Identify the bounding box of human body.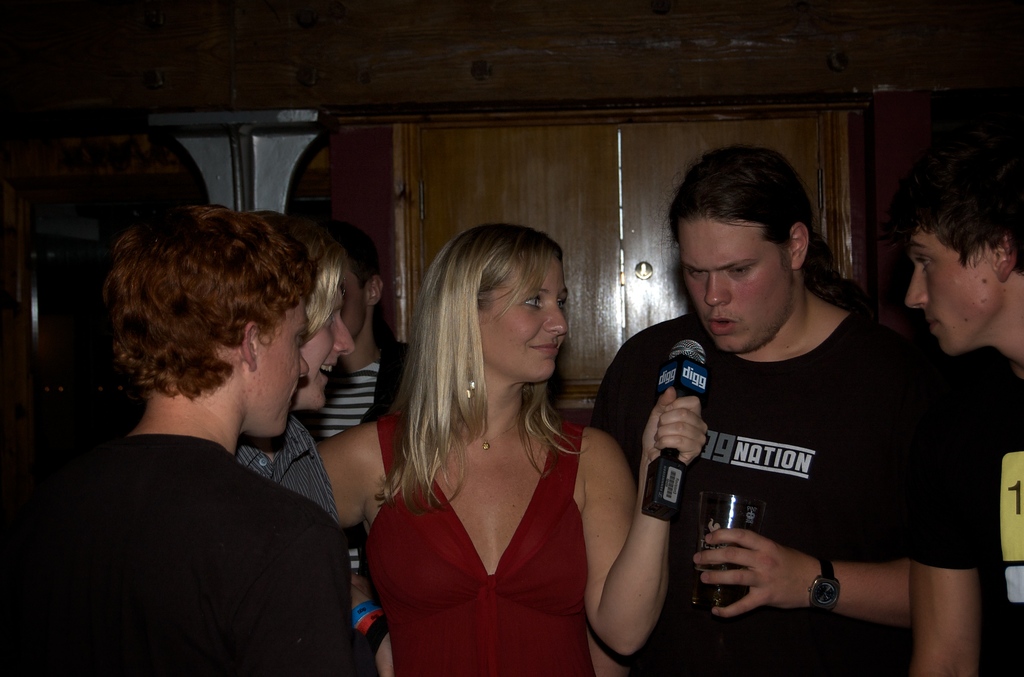
locate(608, 163, 943, 672).
